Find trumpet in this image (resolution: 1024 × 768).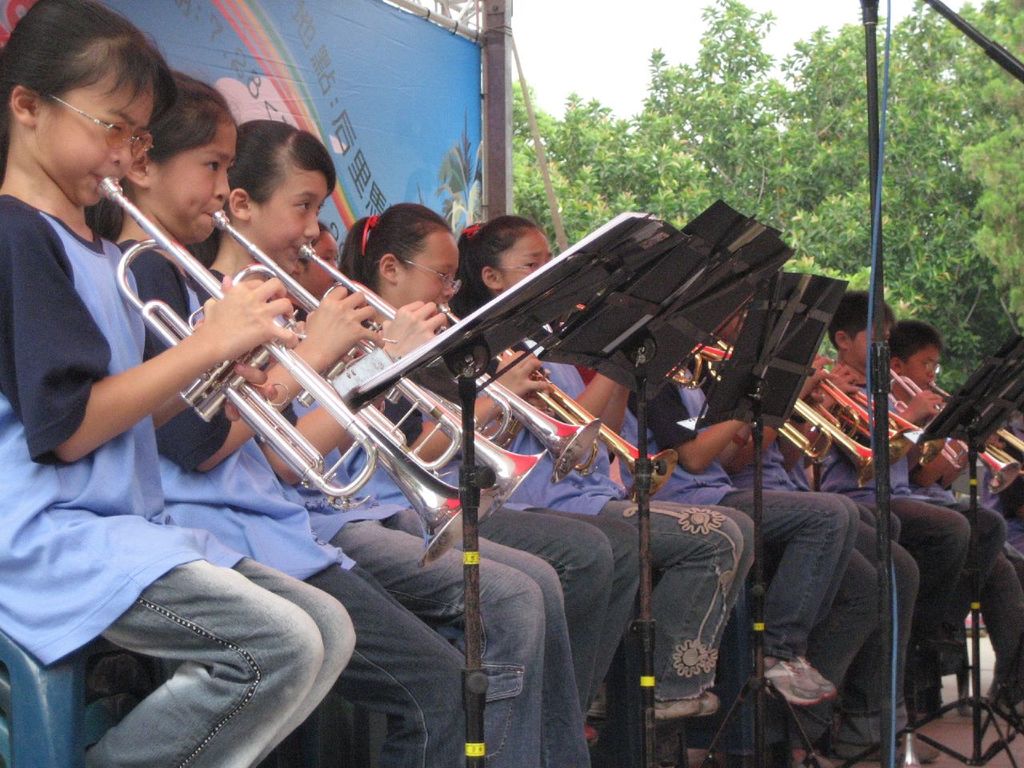
bbox=[940, 388, 1023, 462].
